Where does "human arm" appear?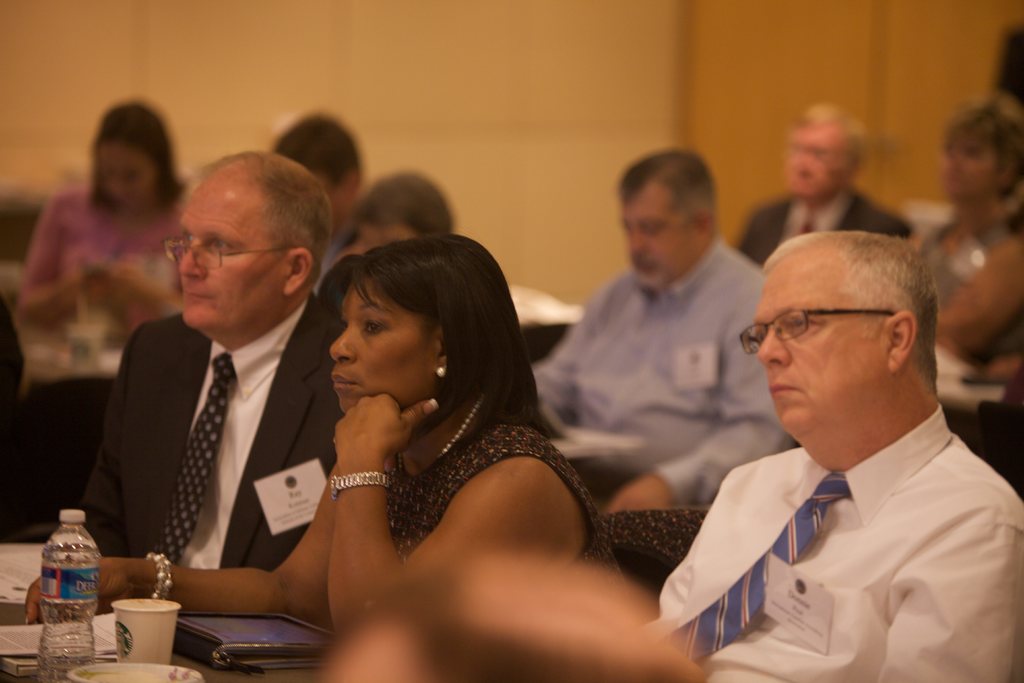
Appears at (x1=326, y1=388, x2=592, y2=644).
